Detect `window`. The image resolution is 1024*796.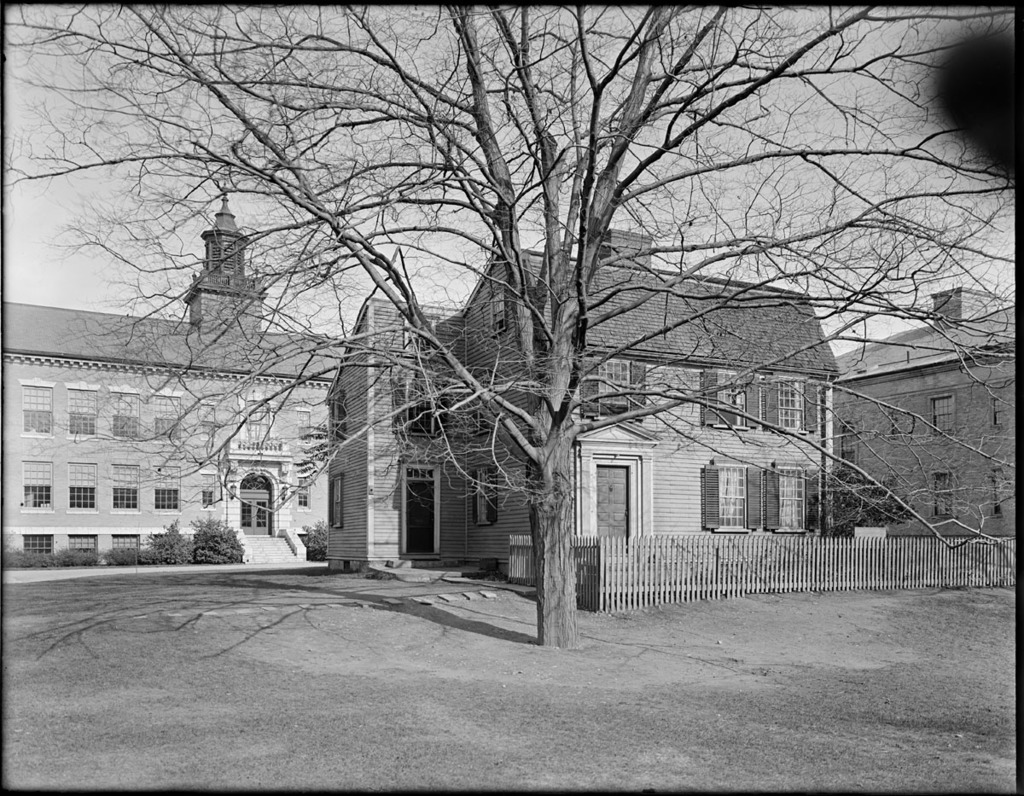
(108,392,143,435).
